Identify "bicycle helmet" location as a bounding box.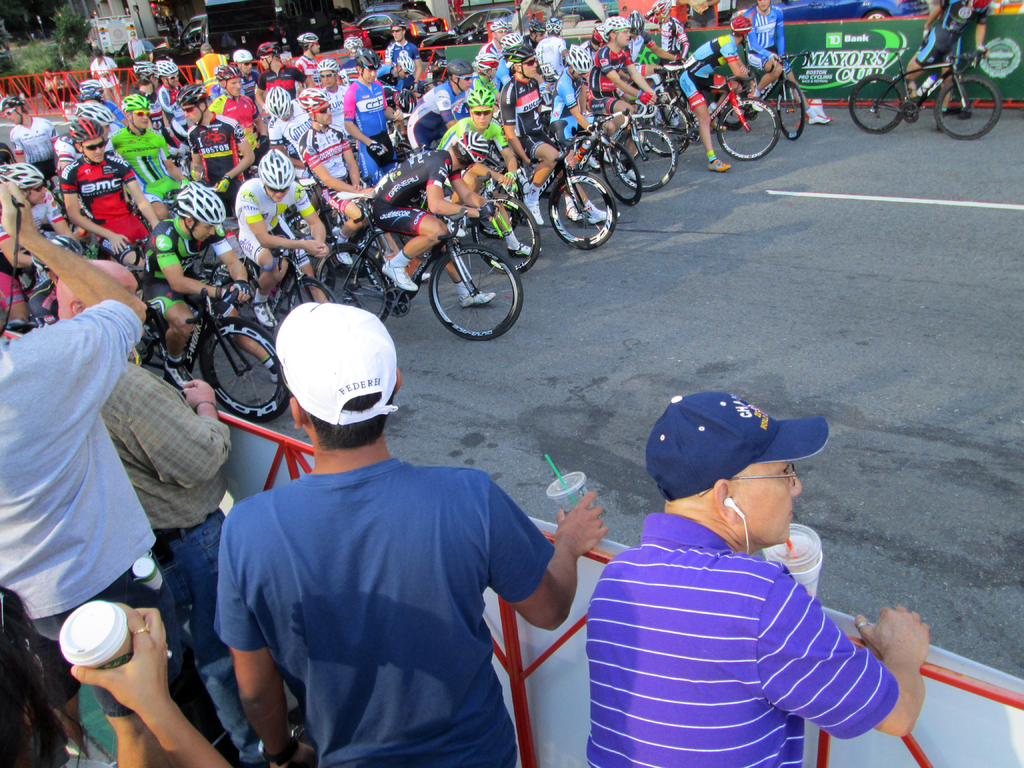
[265,87,289,116].
